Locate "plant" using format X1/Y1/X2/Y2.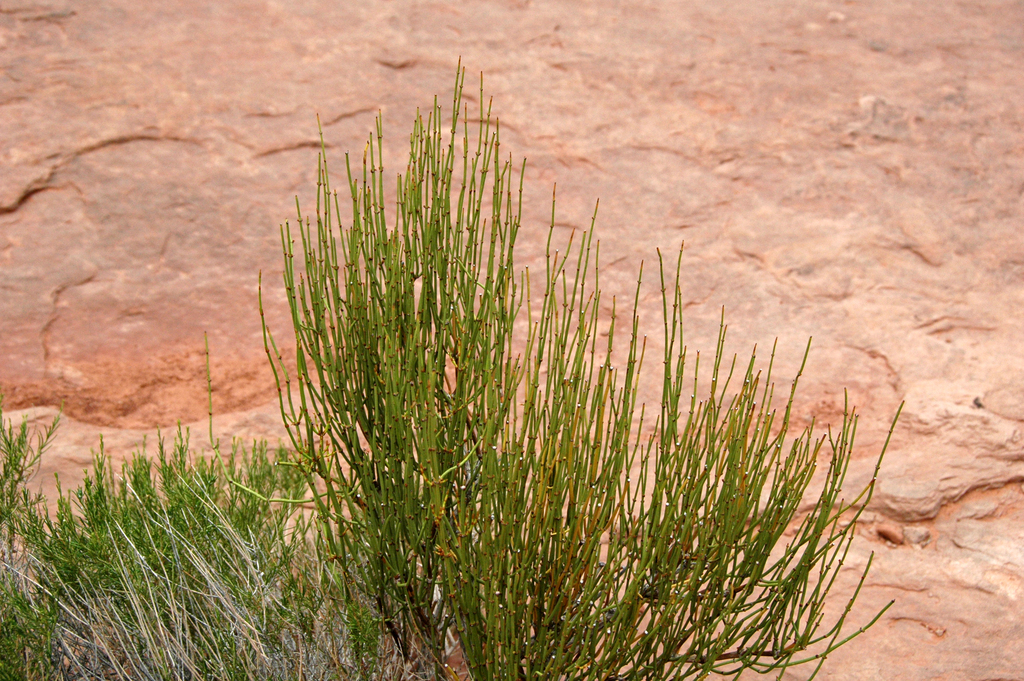
134/53/993/671.
